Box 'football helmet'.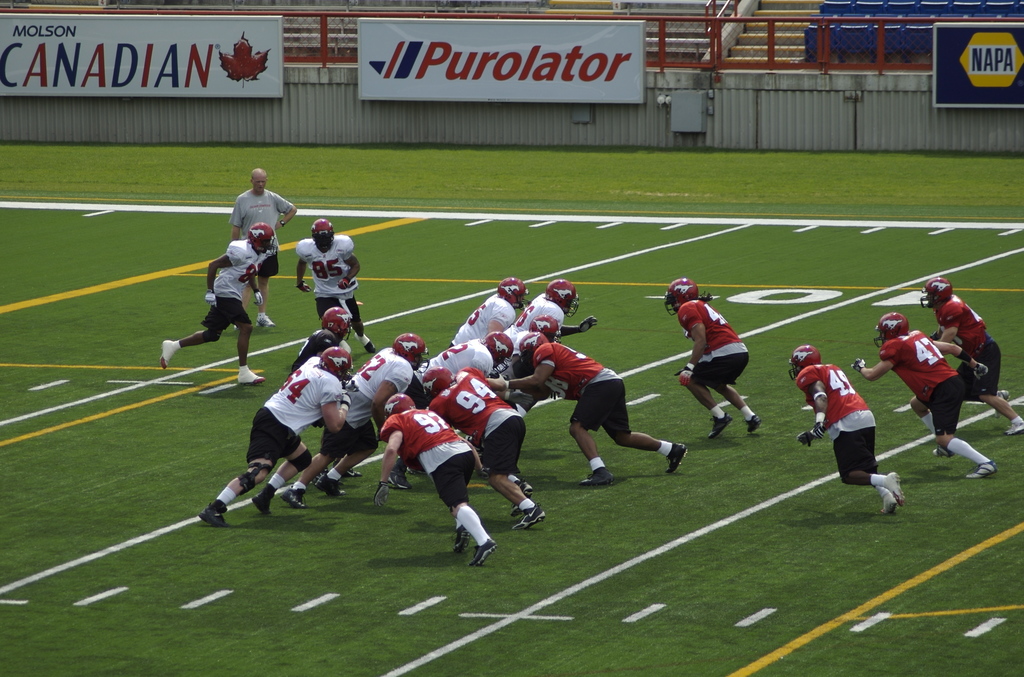
rect(918, 275, 955, 312).
